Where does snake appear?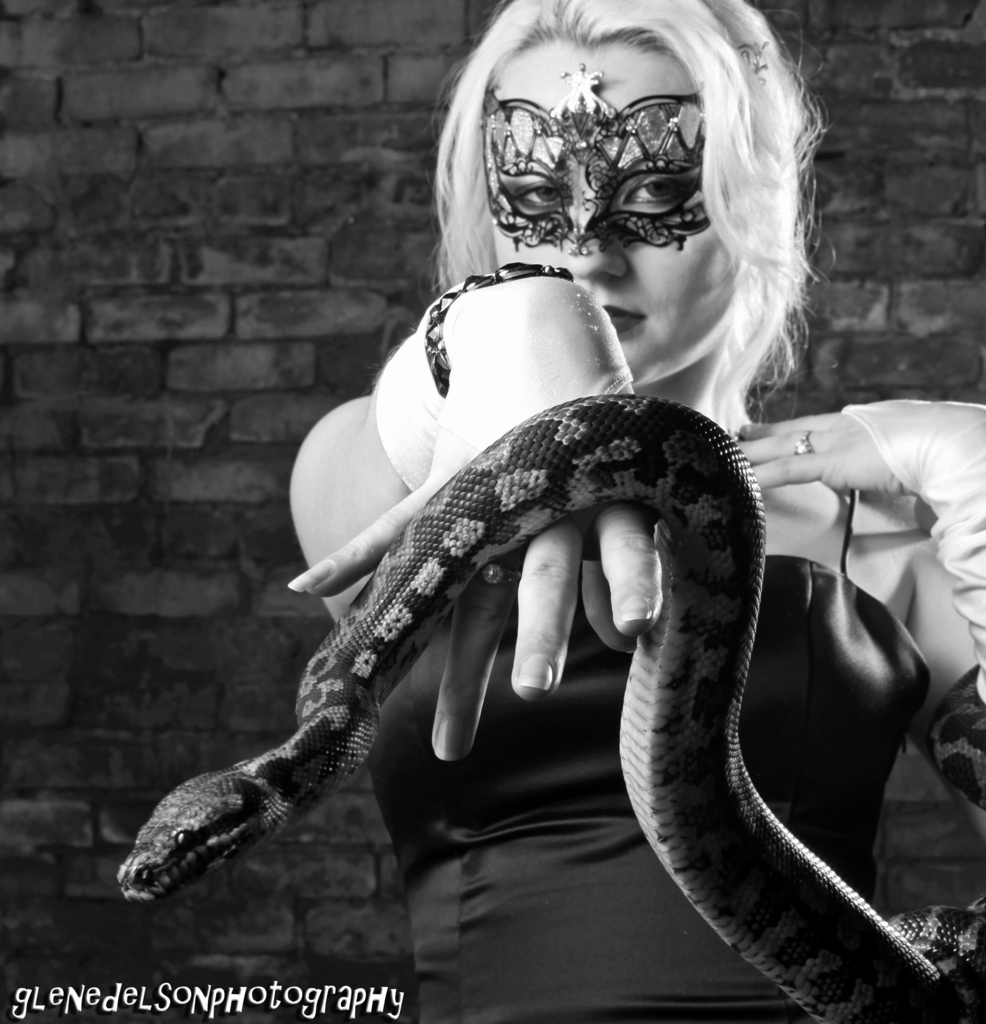
Appears at left=113, top=391, right=985, bottom=1023.
